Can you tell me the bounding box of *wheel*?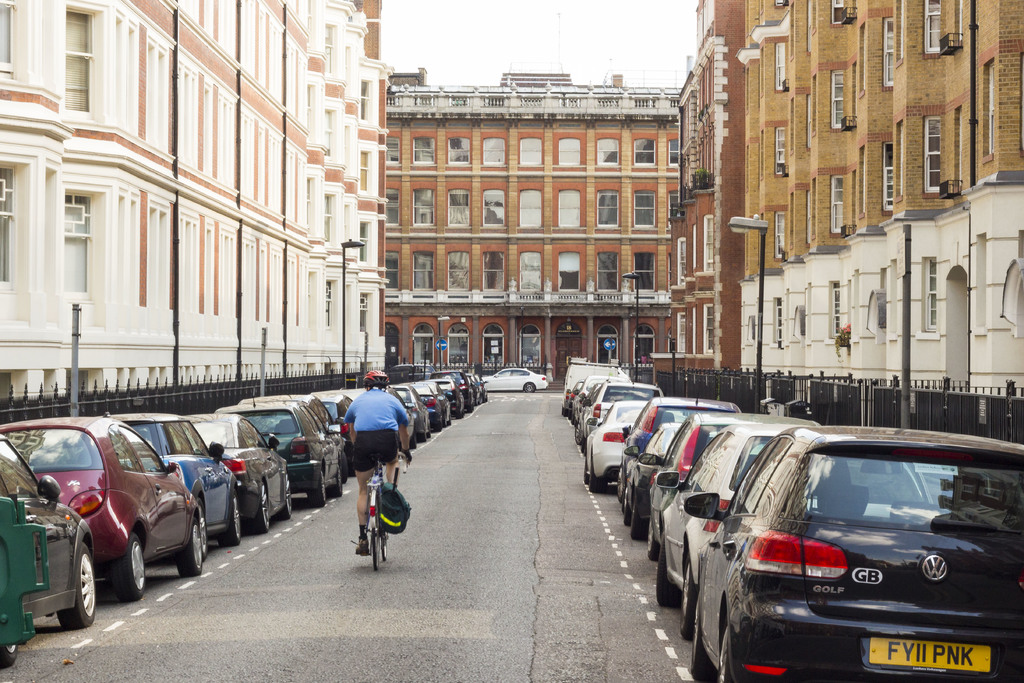
(left=218, top=493, right=239, bottom=547).
